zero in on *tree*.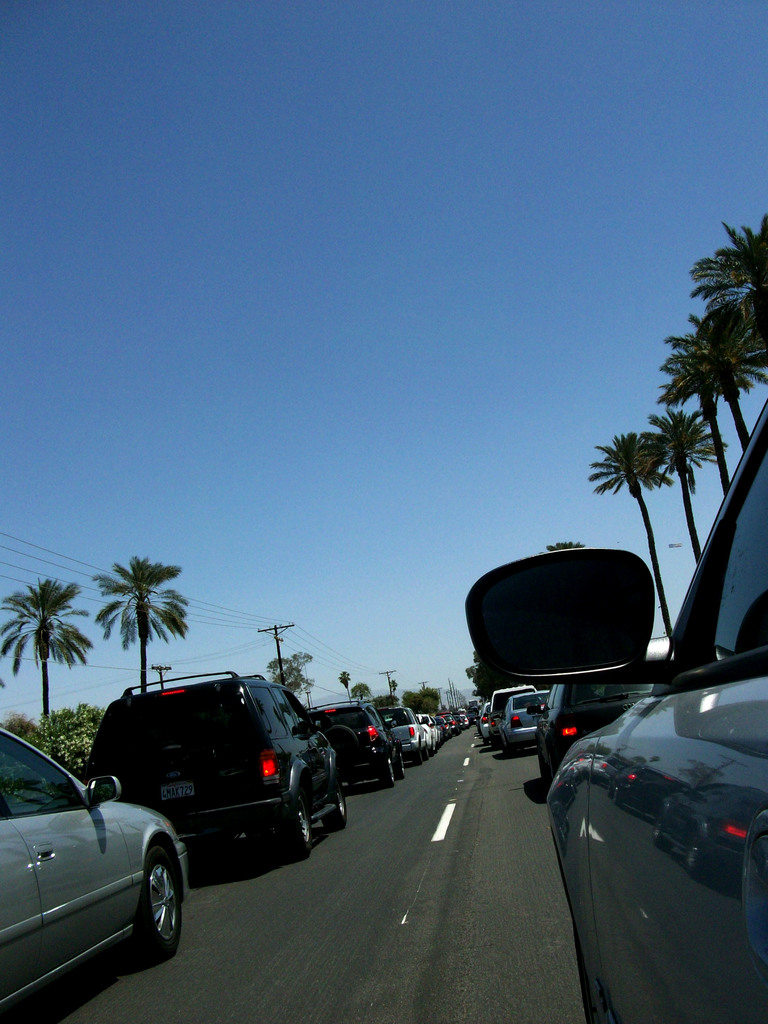
Zeroed in: select_region(643, 408, 728, 557).
